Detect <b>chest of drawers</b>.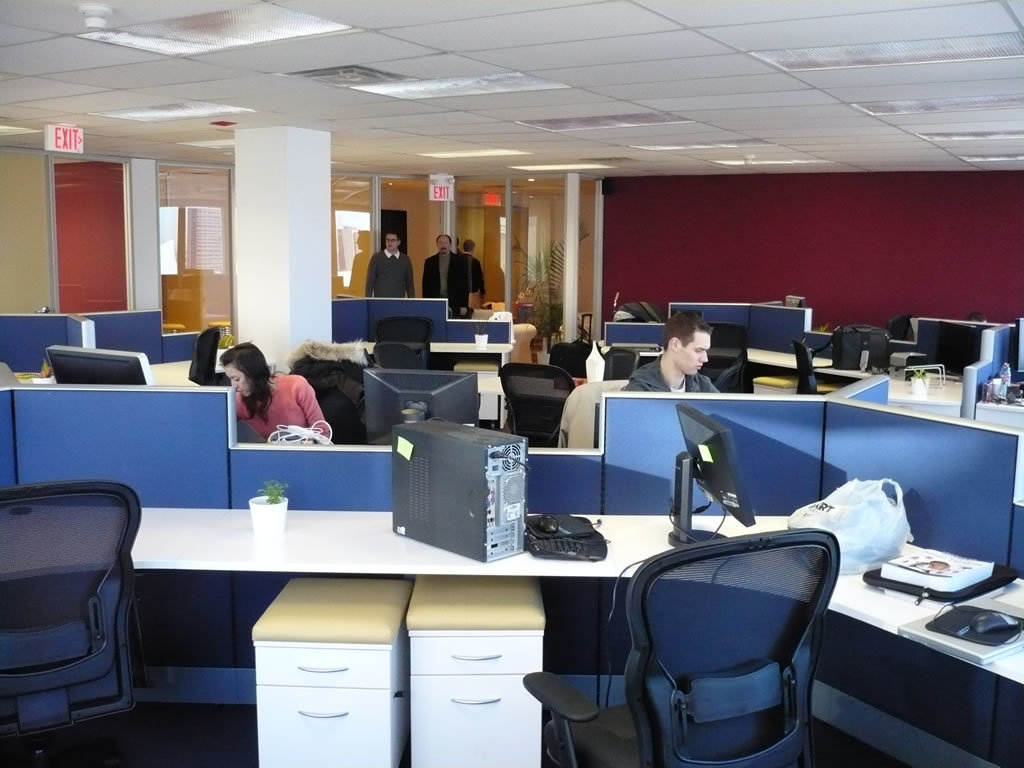
Detected at BBox(758, 378, 800, 396).
